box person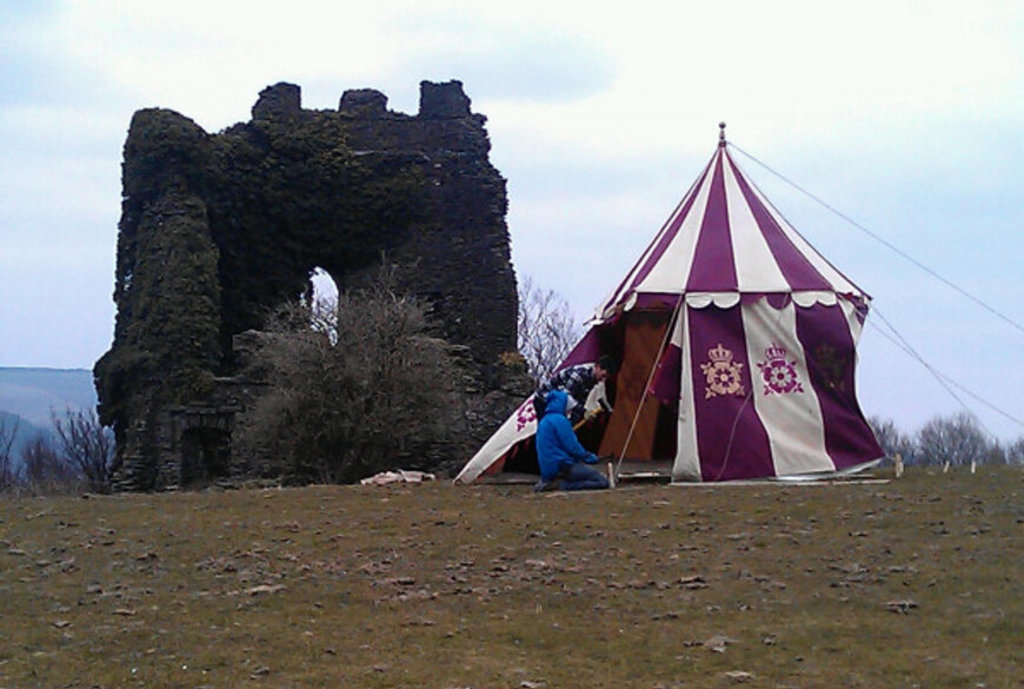
x1=531, y1=360, x2=612, y2=440
